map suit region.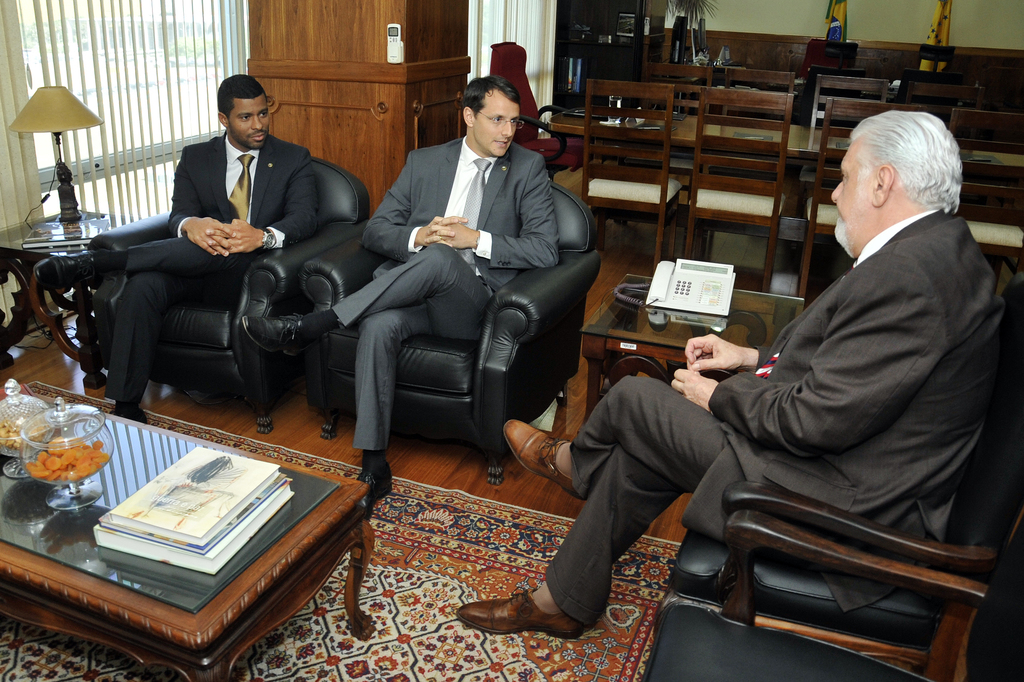
Mapped to region(545, 209, 1012, 626).
